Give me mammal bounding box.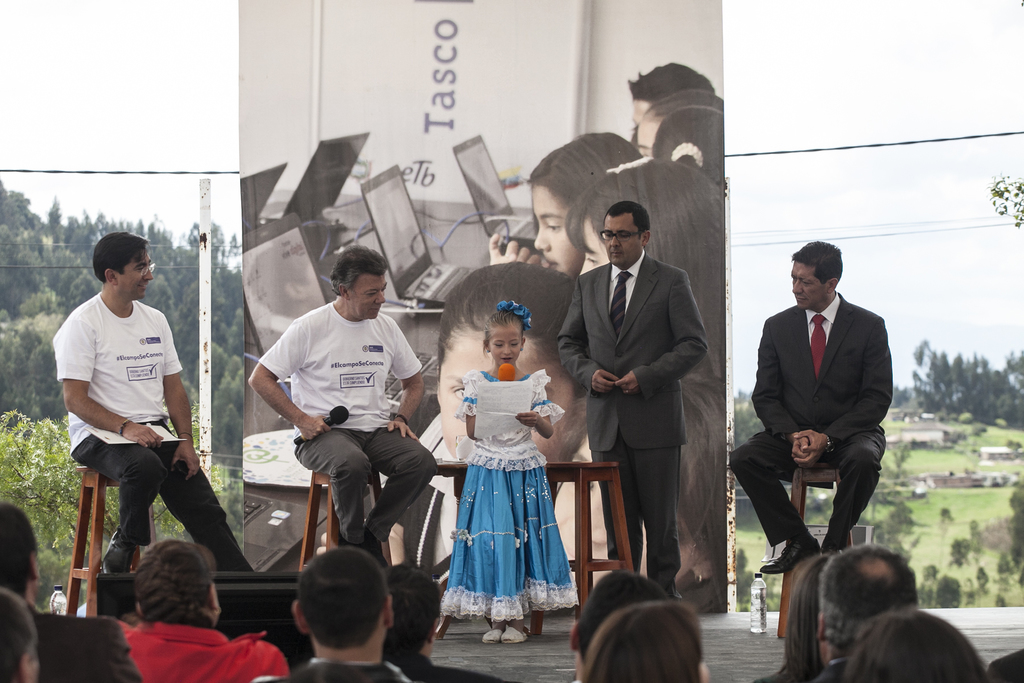
[x1=986, y1=646, x2=1023, y2=682].
